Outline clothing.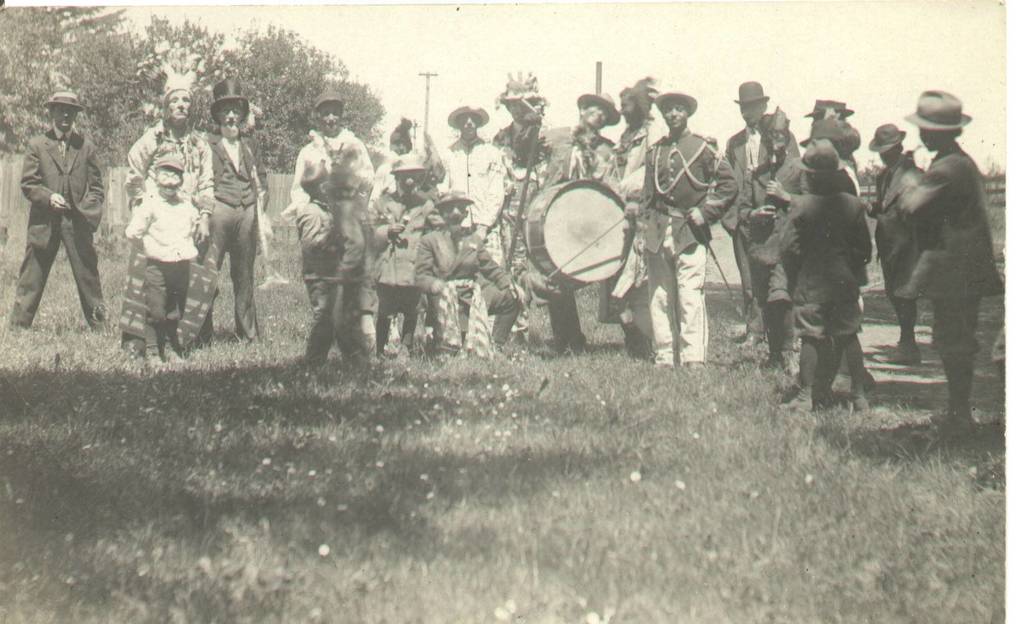
Outline: x1=440 y1=136 x2=502 y2=230.
